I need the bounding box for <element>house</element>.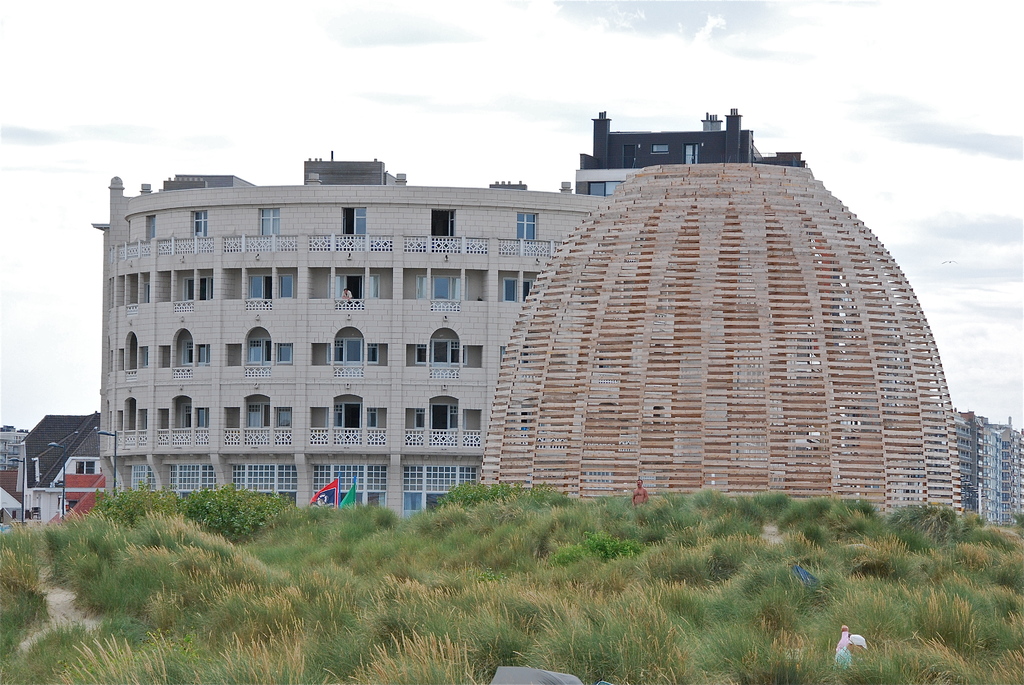
Here it is: 291,295,394,377.
